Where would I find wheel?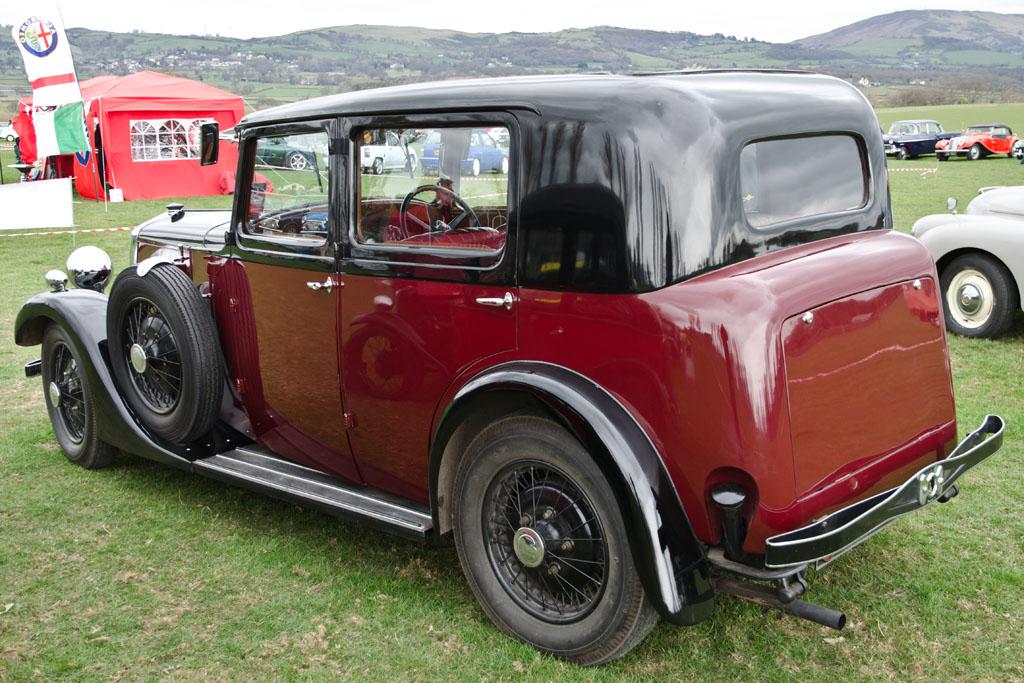
At (457, 432, 641, 650).
